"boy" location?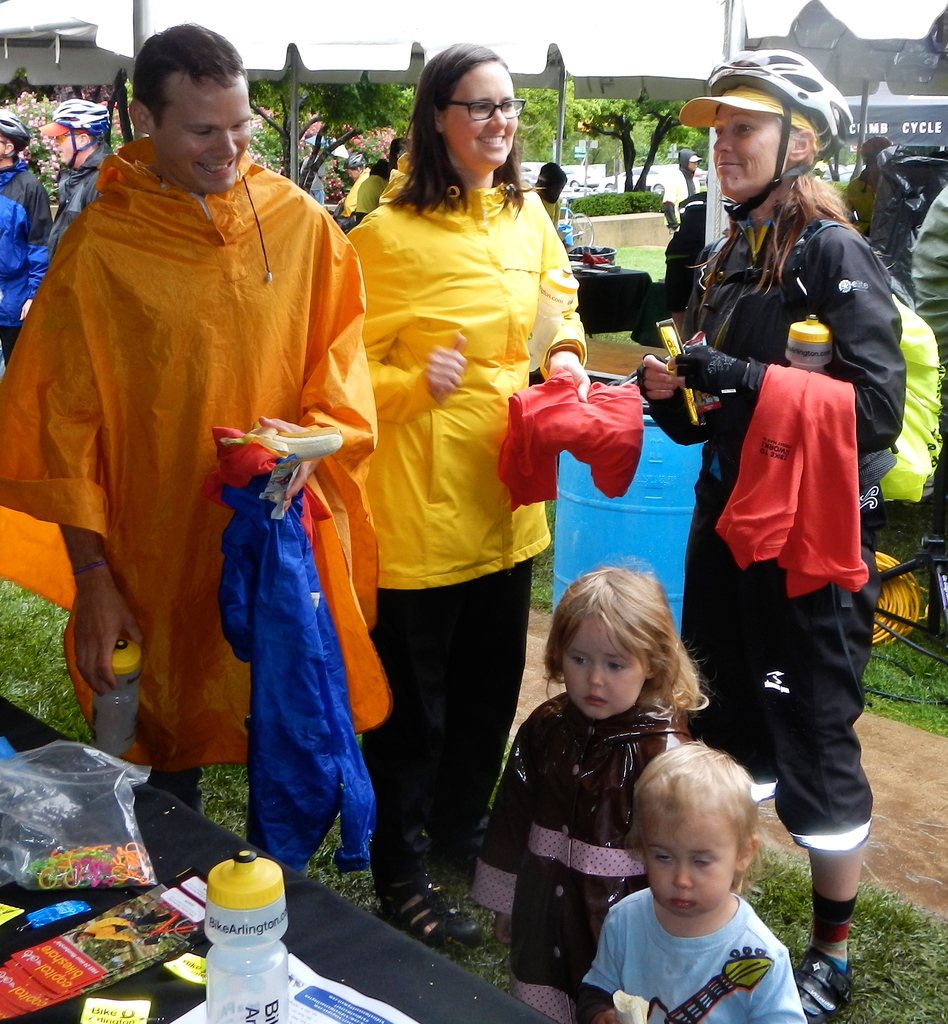
588/739/814/1023
